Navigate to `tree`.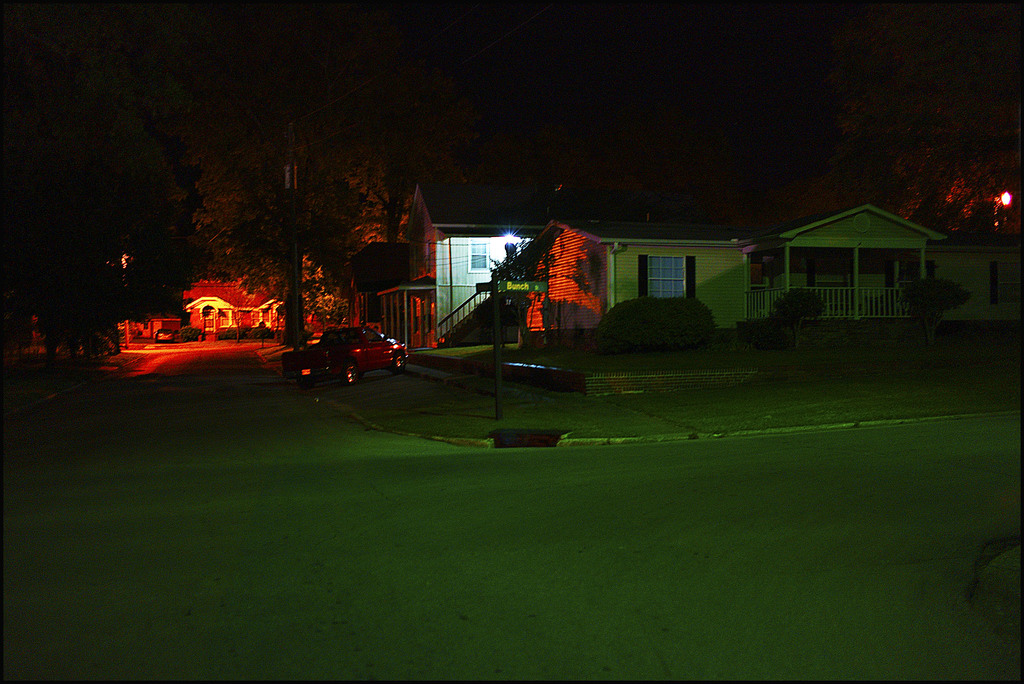
Navigation target: (left=881, top=46, right=1023, bottom=246).
